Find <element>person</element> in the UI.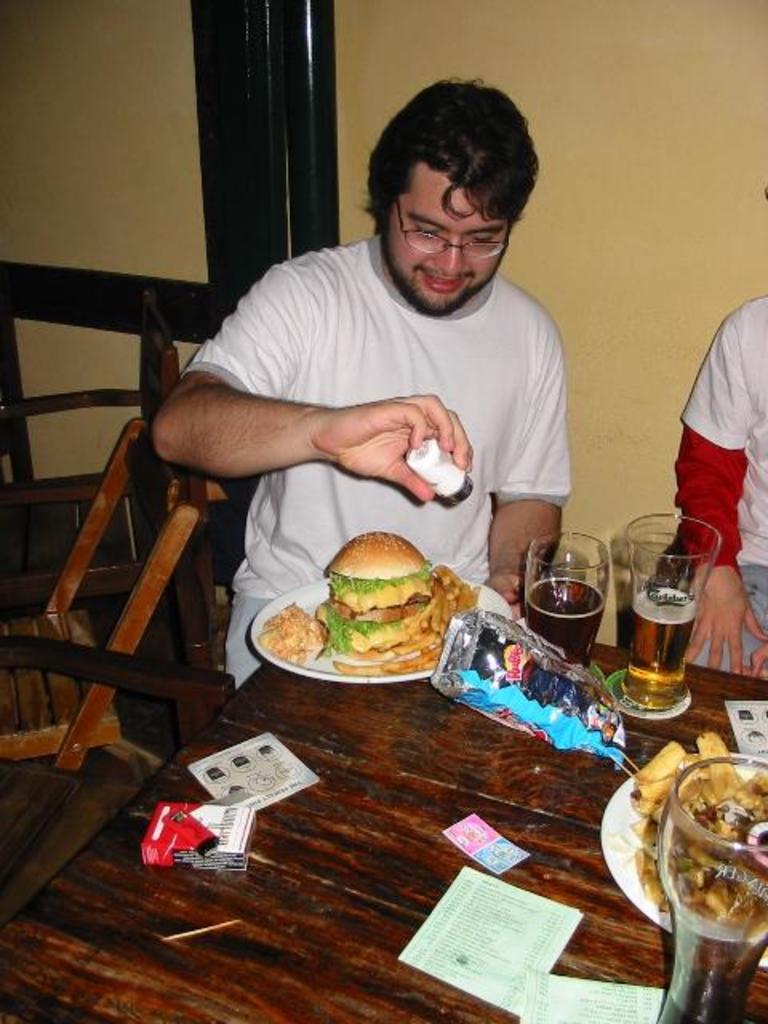
UI element at 674,187,766,685.
